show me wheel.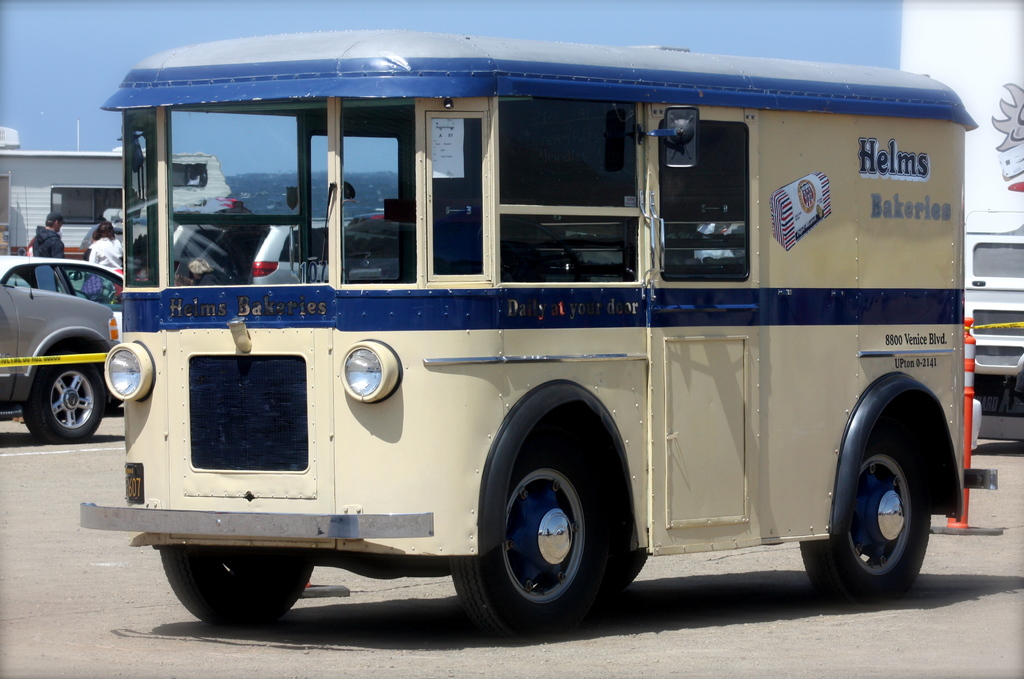
wheel is here: box=[22, 362, 106, 443].
